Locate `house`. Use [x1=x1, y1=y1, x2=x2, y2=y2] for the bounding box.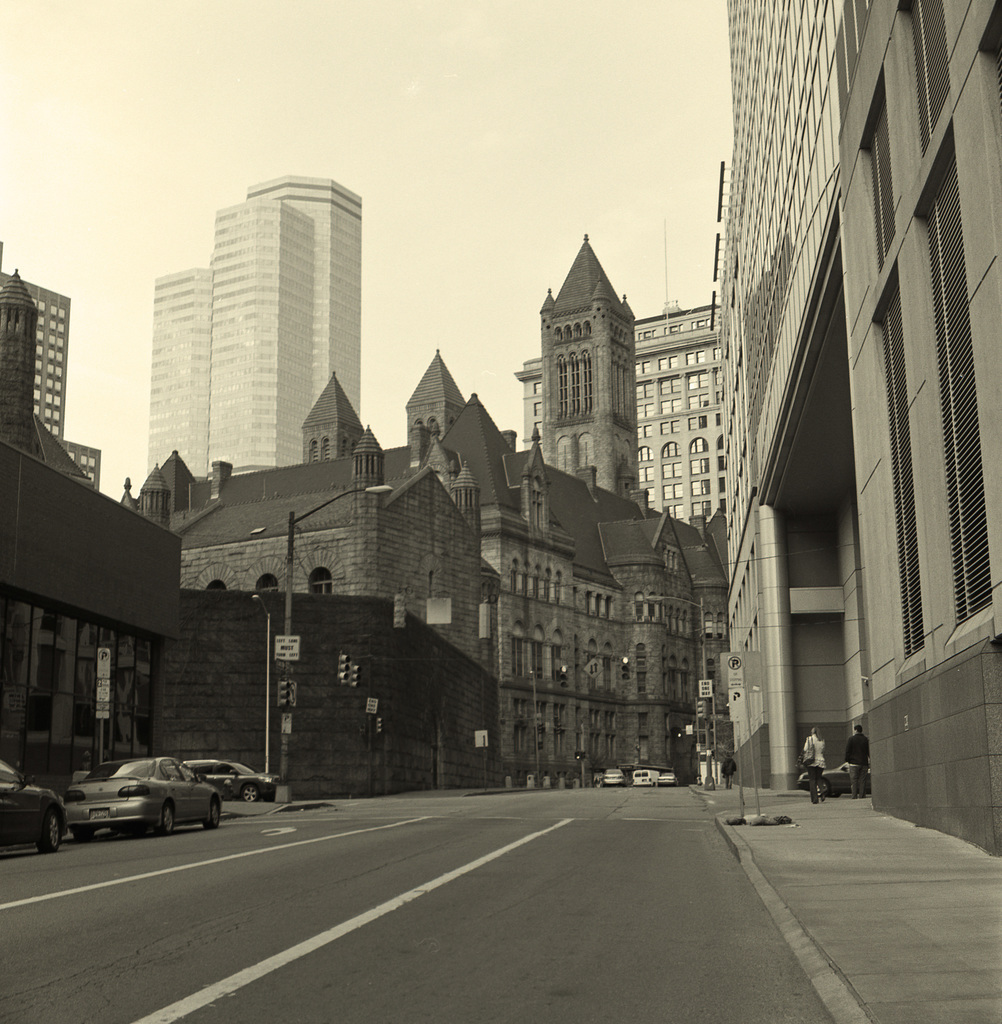
[x1=525, y1=300, x2=731, y2=521].
